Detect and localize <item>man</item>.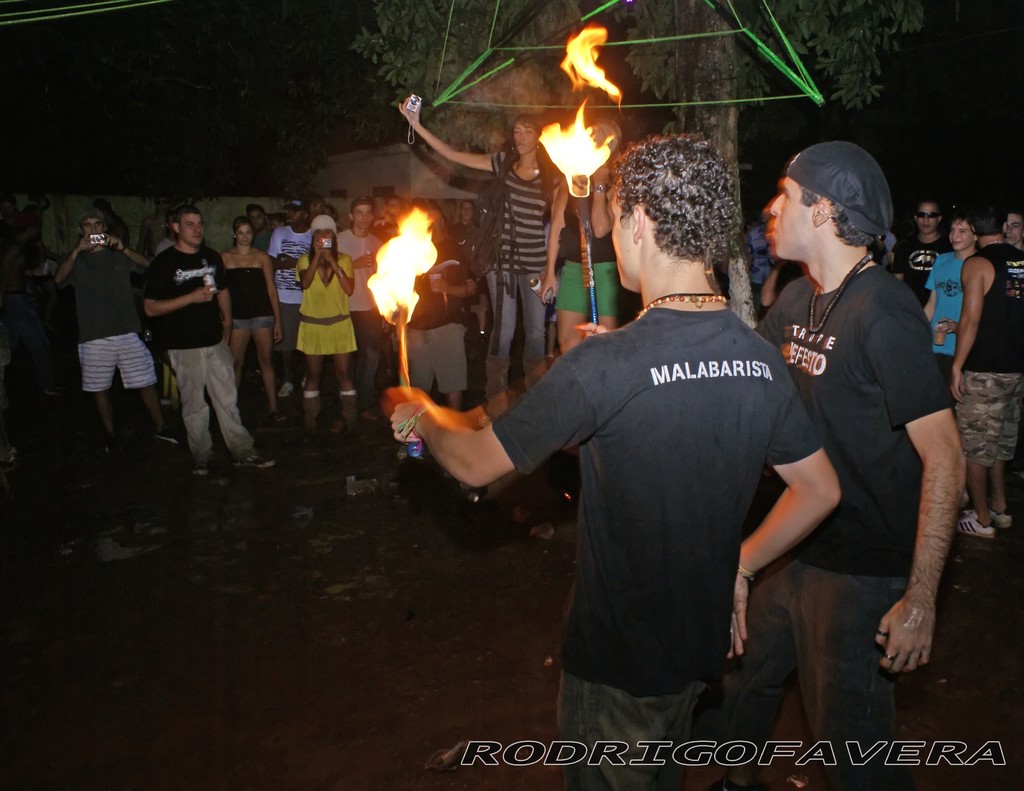
Localized at 267,193,321,368.
